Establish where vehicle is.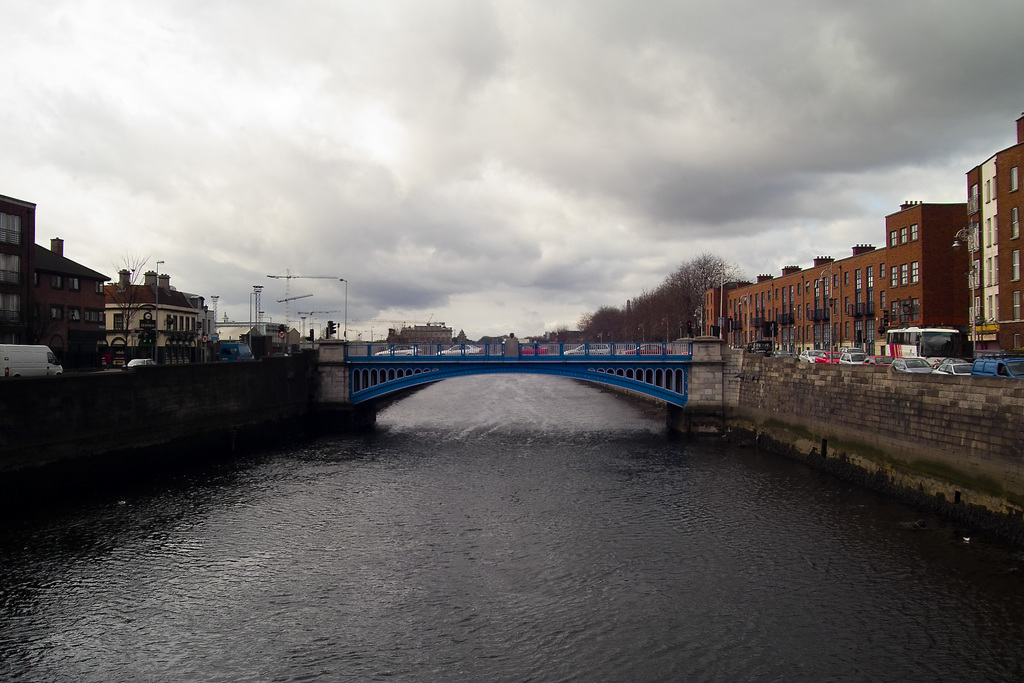
Established at 562/341/613/355.
